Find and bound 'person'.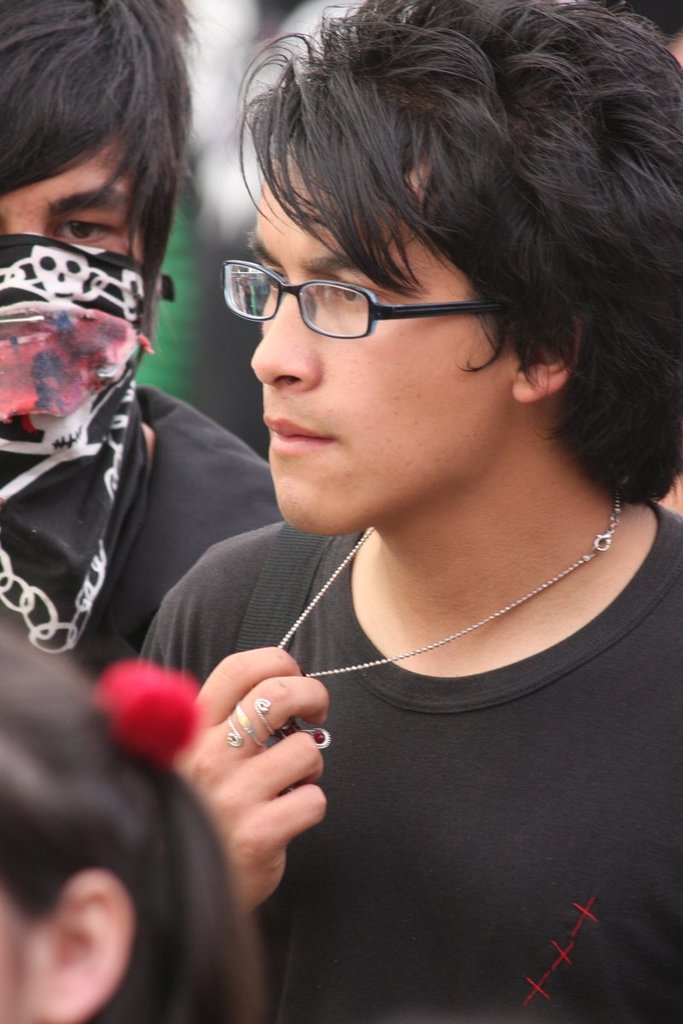
Bound: locate(0, 0, 282, 694).
